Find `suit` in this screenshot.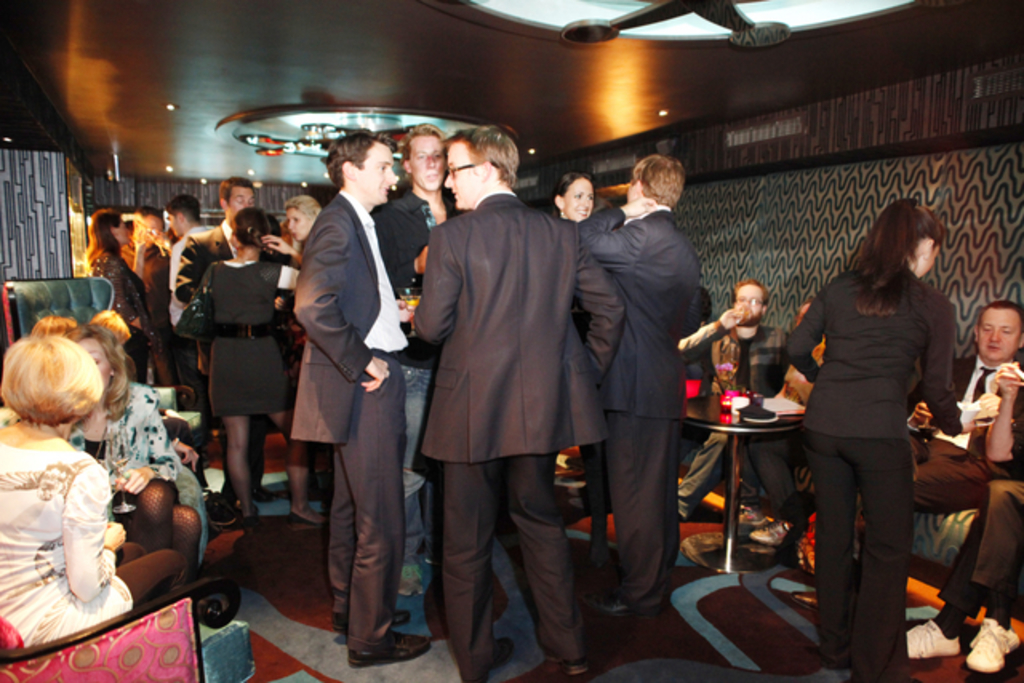
The bounding box for `suit` is bbox=[168, 221, 280, 465].
